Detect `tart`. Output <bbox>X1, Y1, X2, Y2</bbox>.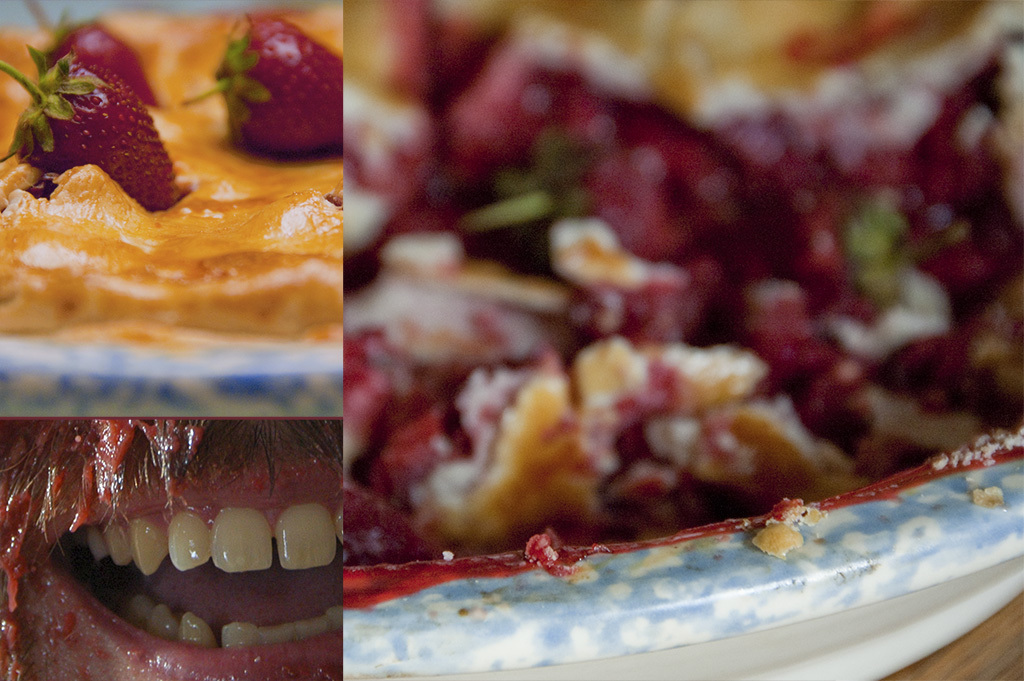
<bbox>336, 0, 1023, 576</bbox>.
